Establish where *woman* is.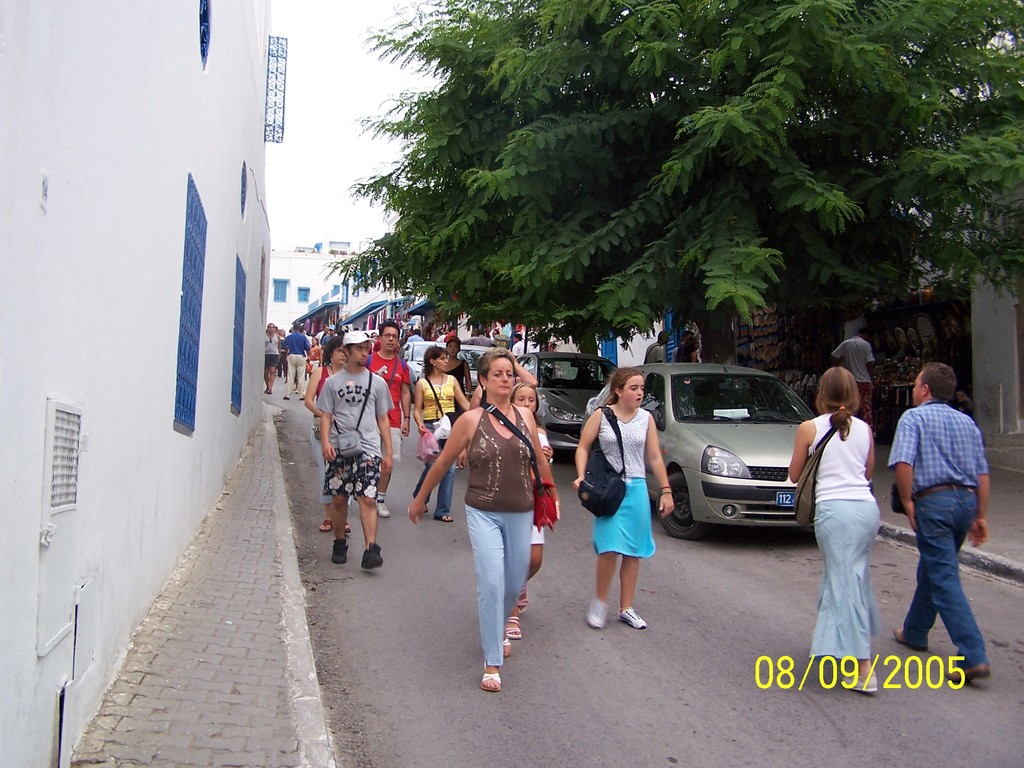
Established at 266, 320, 282, 394.
